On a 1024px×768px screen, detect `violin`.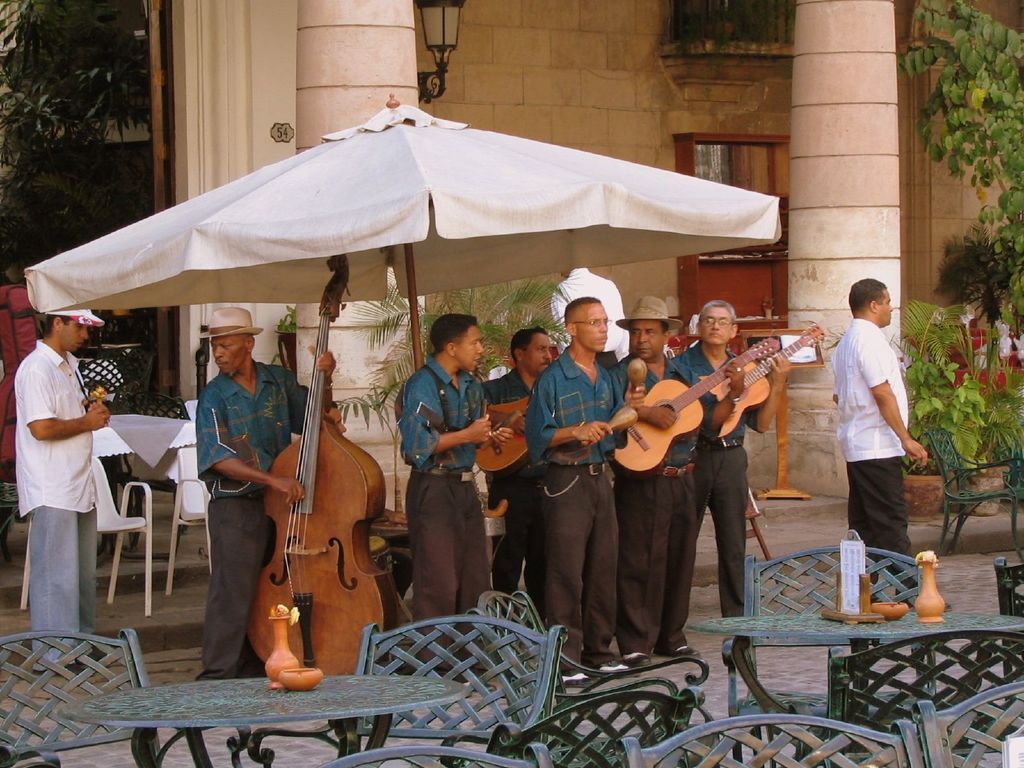
239 238 400 683.
